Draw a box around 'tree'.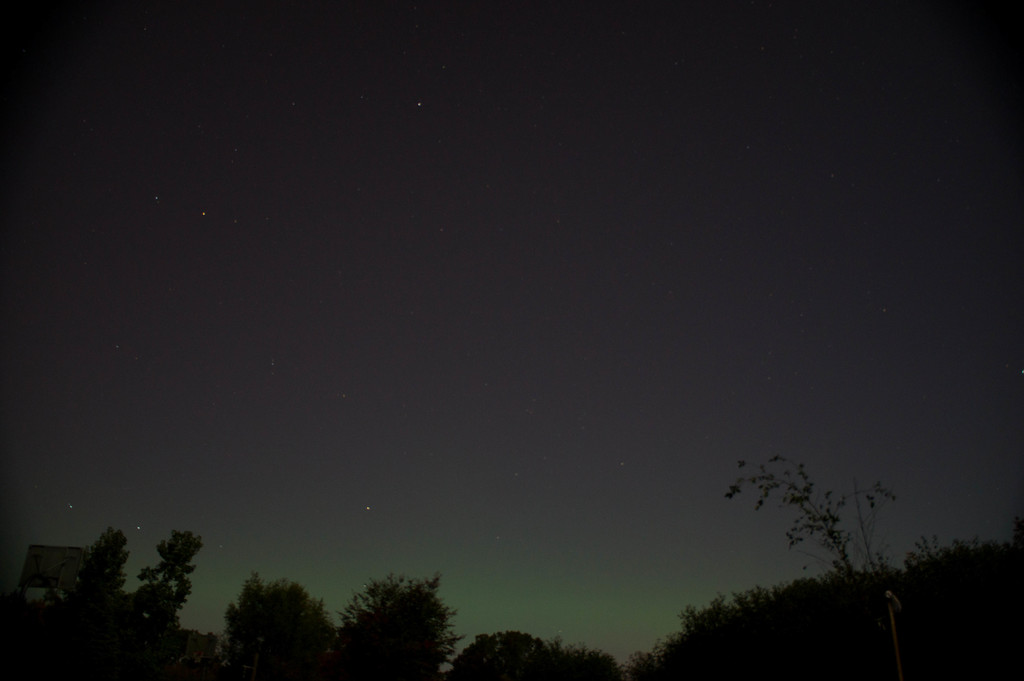
box=[717, 451, 906, 671].
